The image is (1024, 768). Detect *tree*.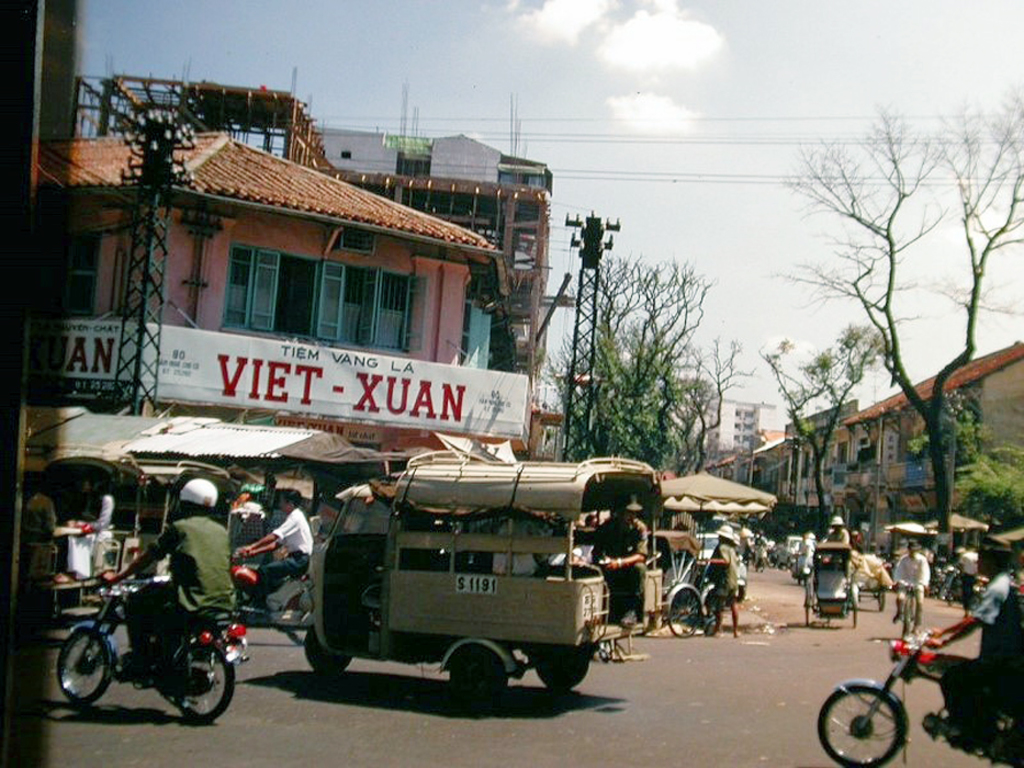
Detection: region(956, 396, 1023, 513).
